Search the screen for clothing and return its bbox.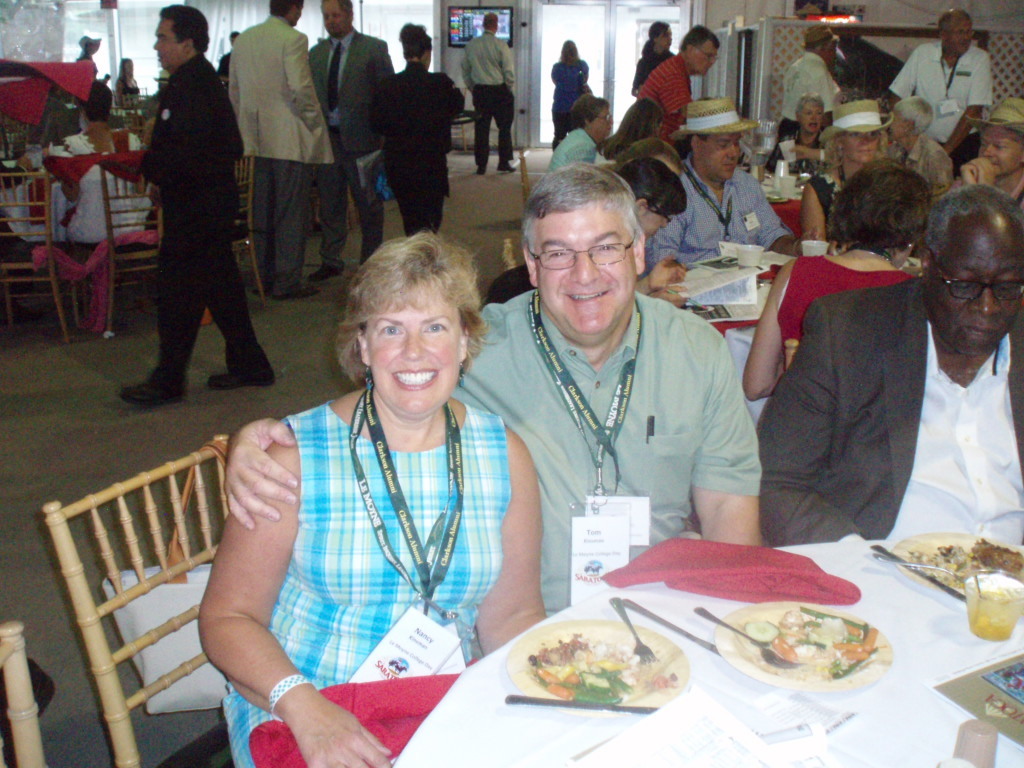
Found: [122,0,255,391].
